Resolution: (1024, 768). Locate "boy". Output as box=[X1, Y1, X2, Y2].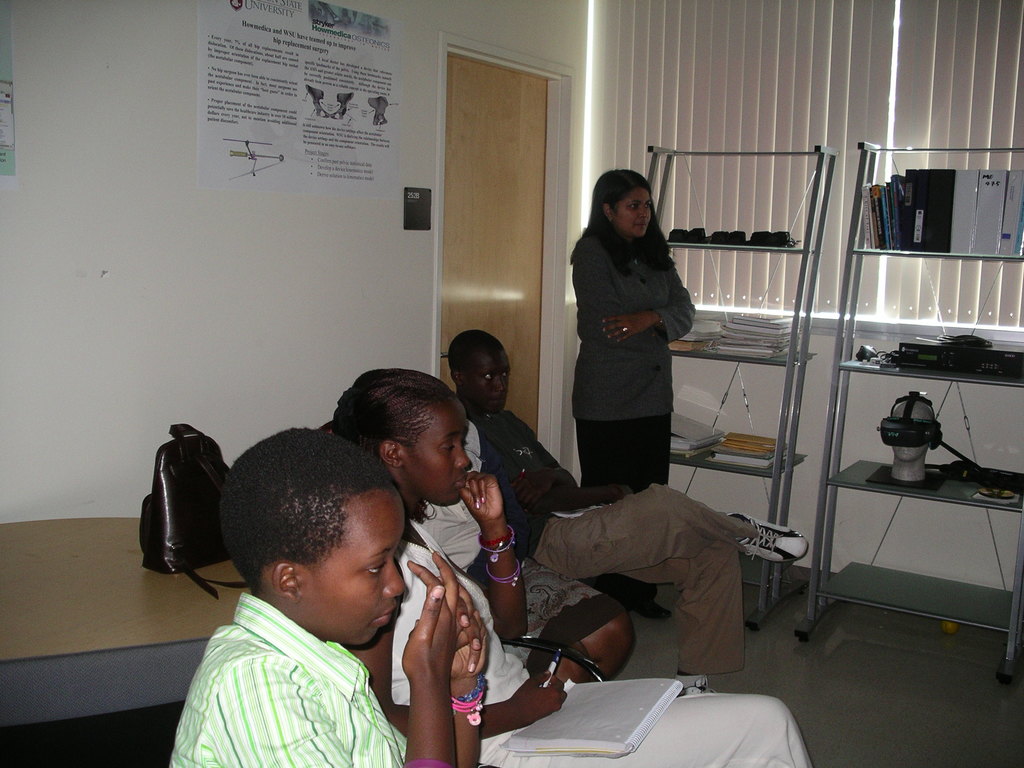
box=[168, 424, 499, 767].
